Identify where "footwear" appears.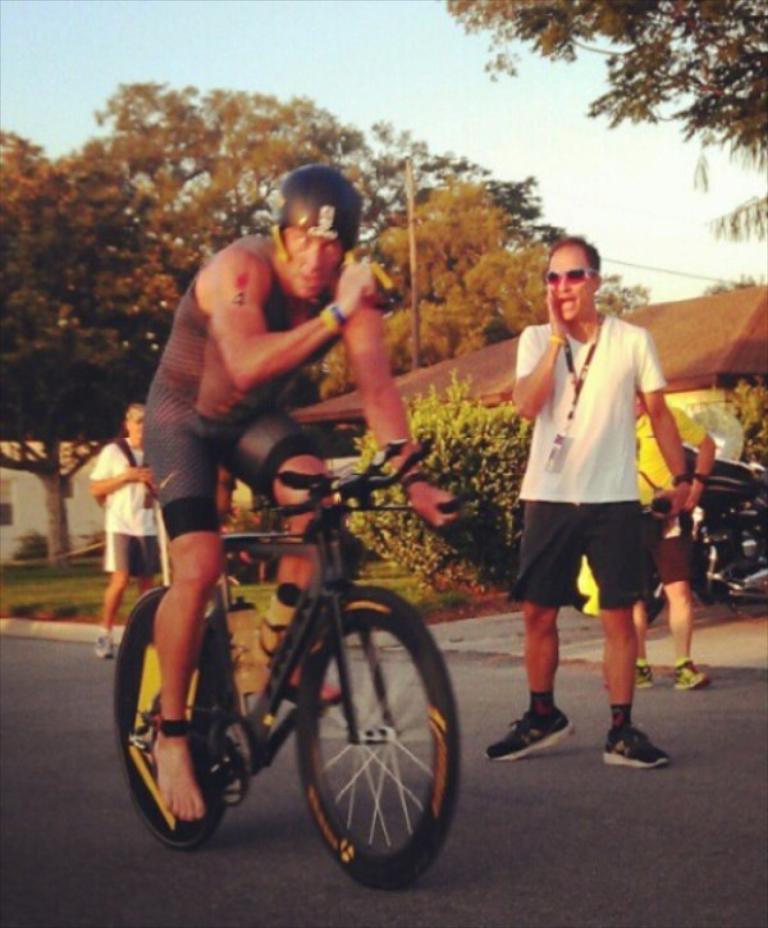
Appears at {"x1": 636, "y1": 662, "x2": 655, "y2": 689}.
